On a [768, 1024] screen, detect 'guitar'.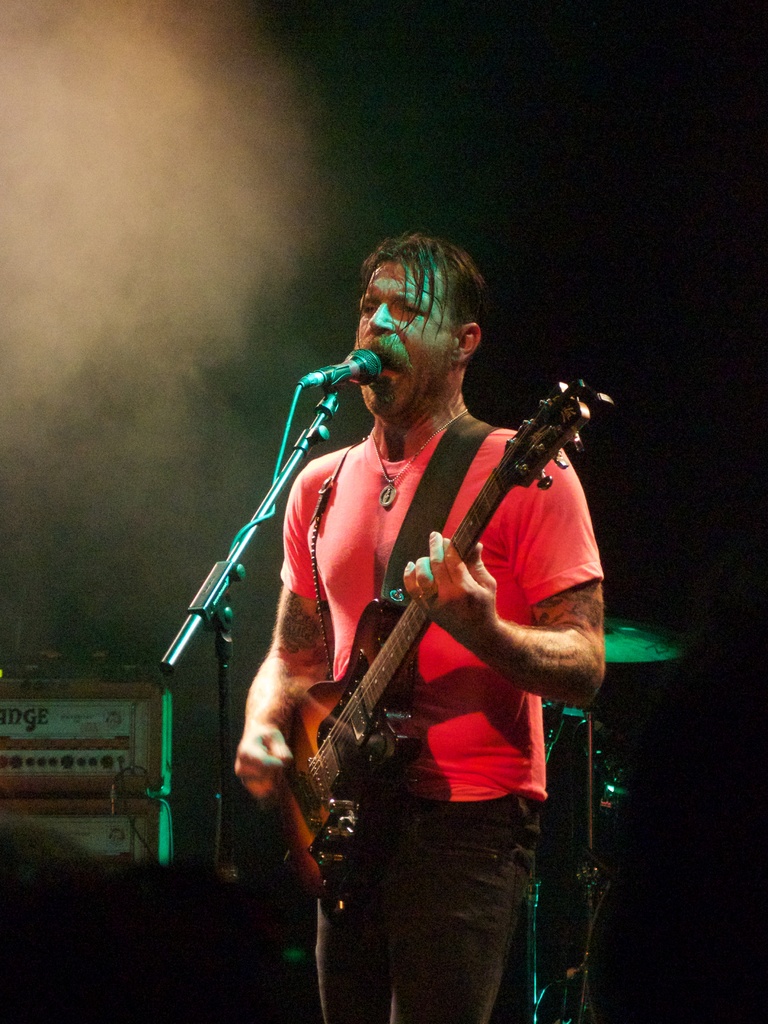
(x1=215, y1=380, x2=573, y2=890).
